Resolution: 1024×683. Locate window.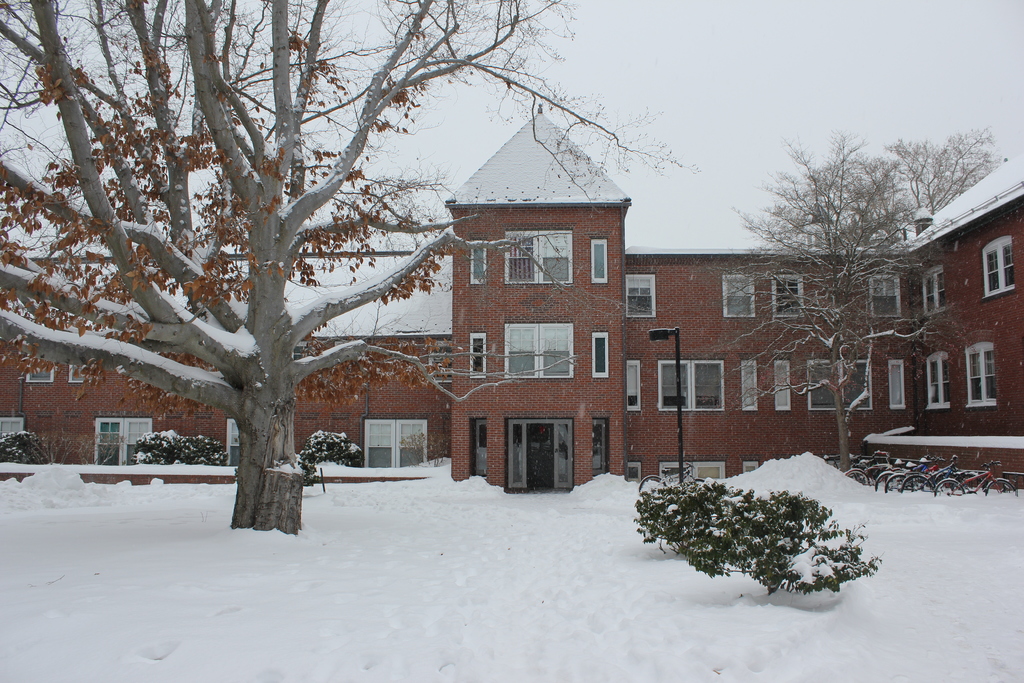
BBox(627, 358, 640, 413).
